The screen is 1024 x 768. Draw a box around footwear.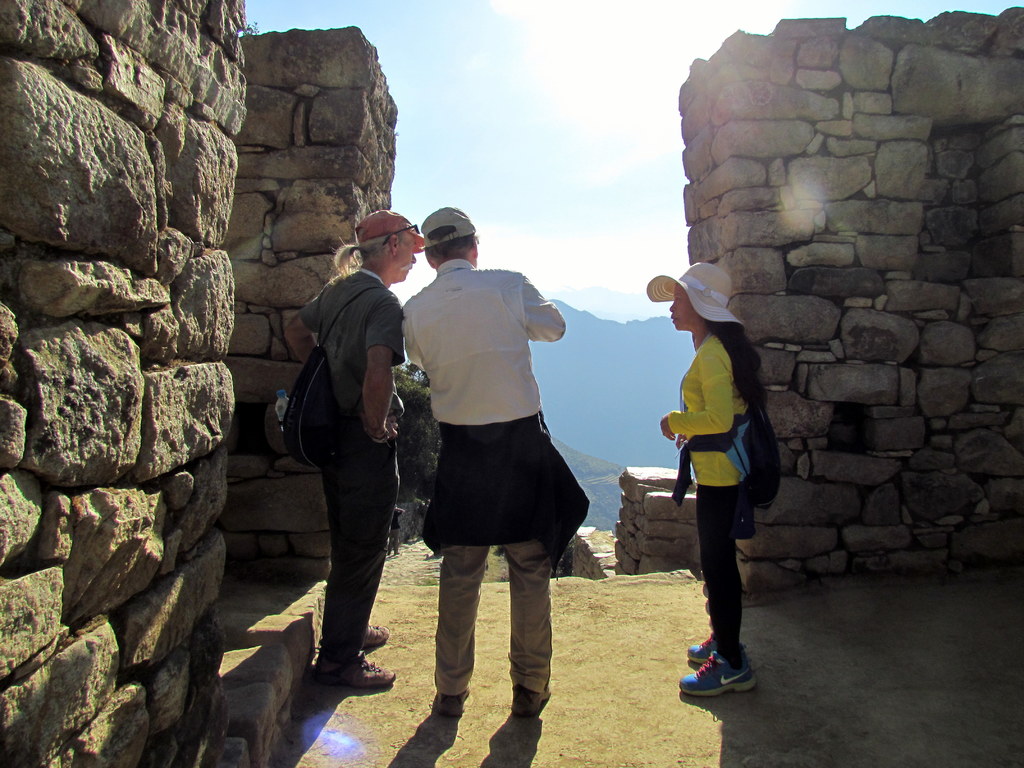
x1=436, y1=688, x2=475, y2=717.
